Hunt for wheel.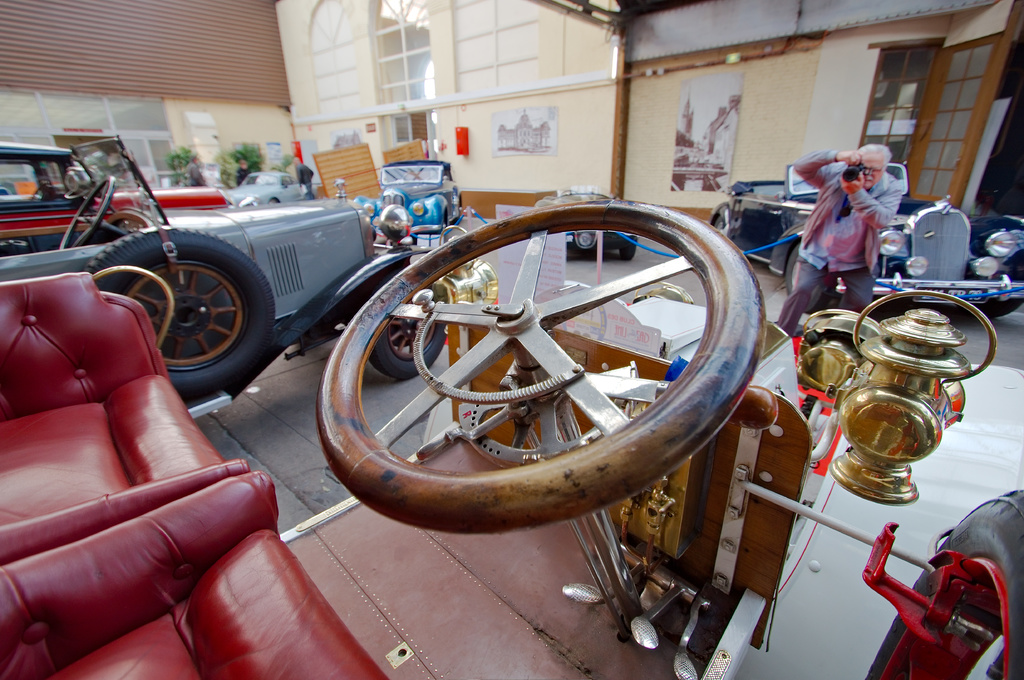
Hunted down at [x1=347, y1=201, x2=746, y2=570].
